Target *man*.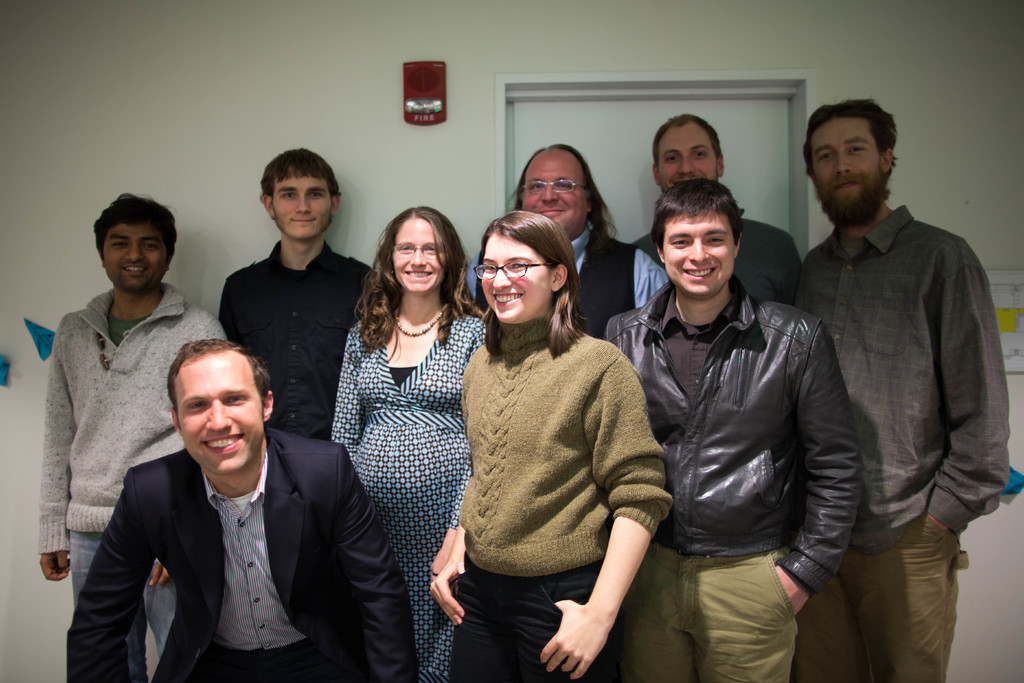
Target region: region(36, 194, 225, 682).
